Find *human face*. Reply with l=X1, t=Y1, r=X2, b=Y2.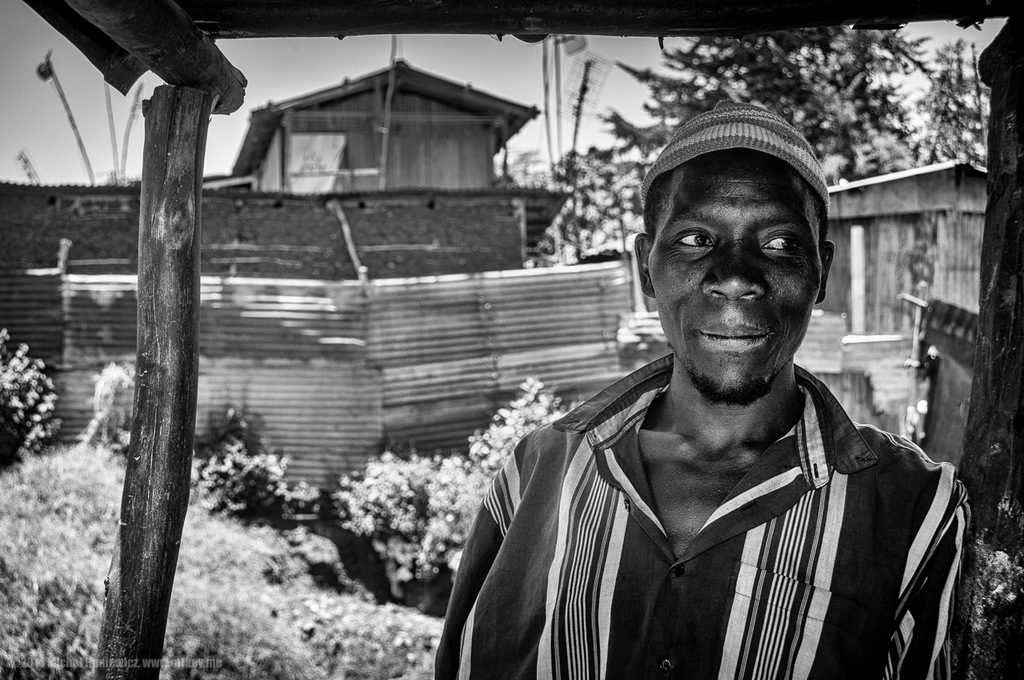
l=649, t=144, r=826, b=408.
